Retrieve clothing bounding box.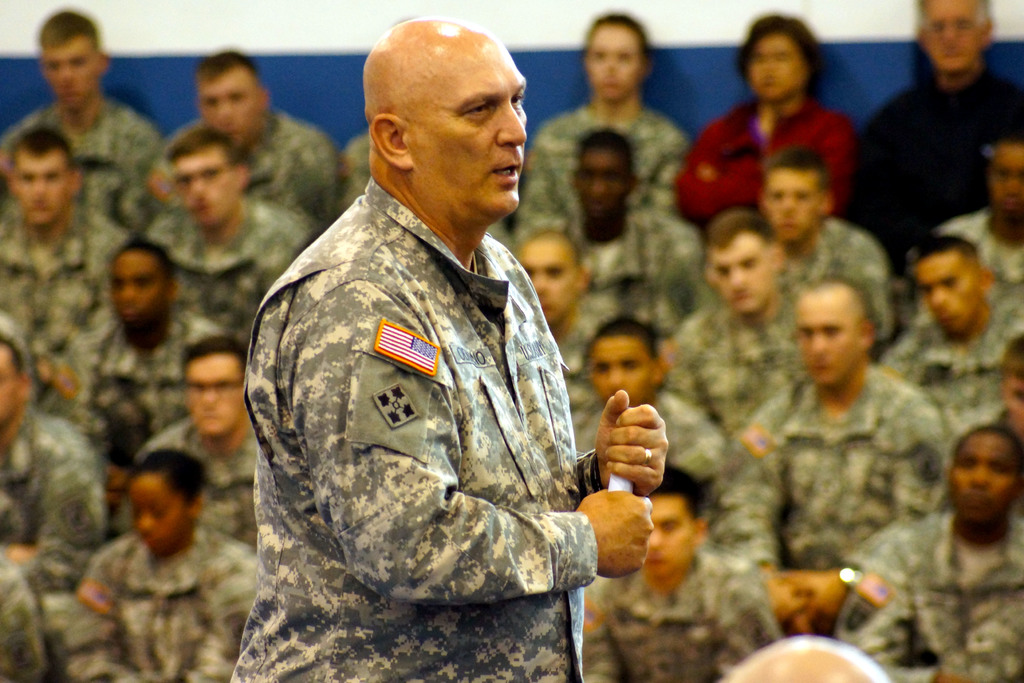
Bounding box: (82, 531, 259, 677).
